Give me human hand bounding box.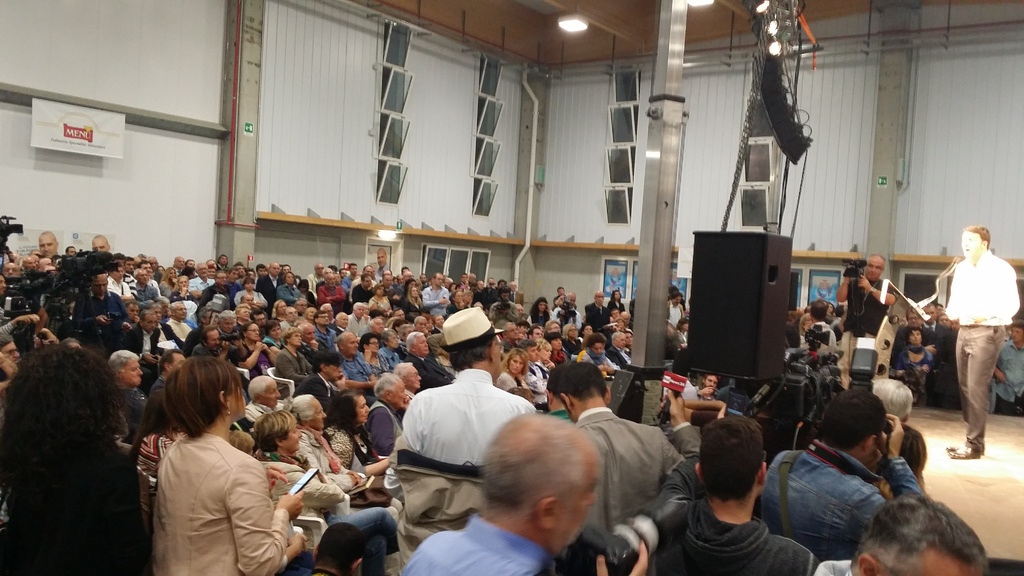
rect(420, 326, 431, 335).
